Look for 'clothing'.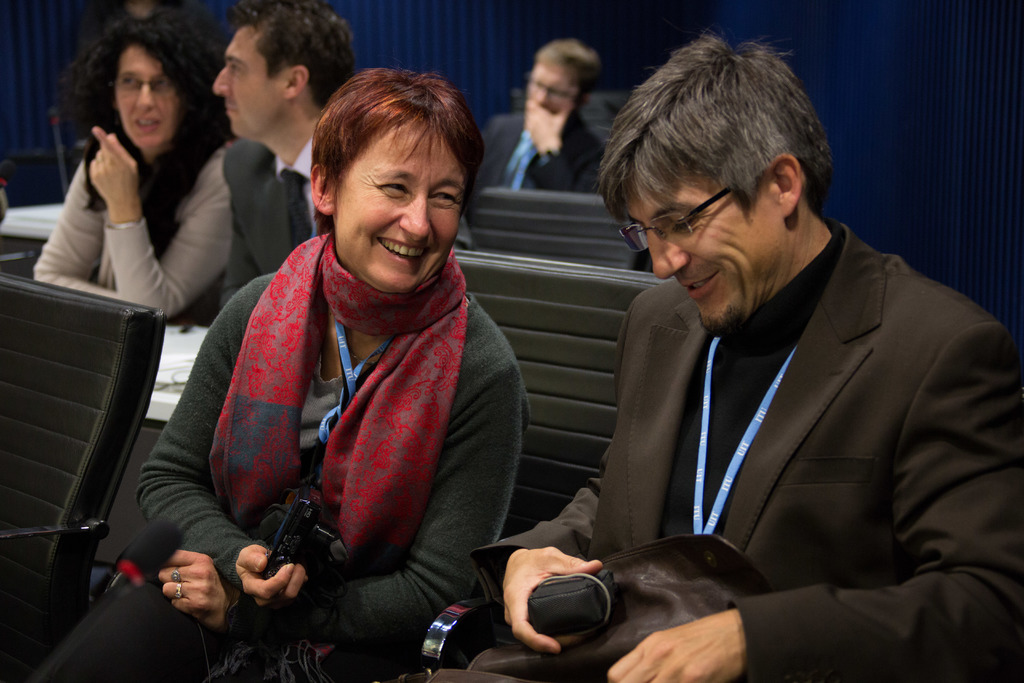
Found: 30:119:229:330.
